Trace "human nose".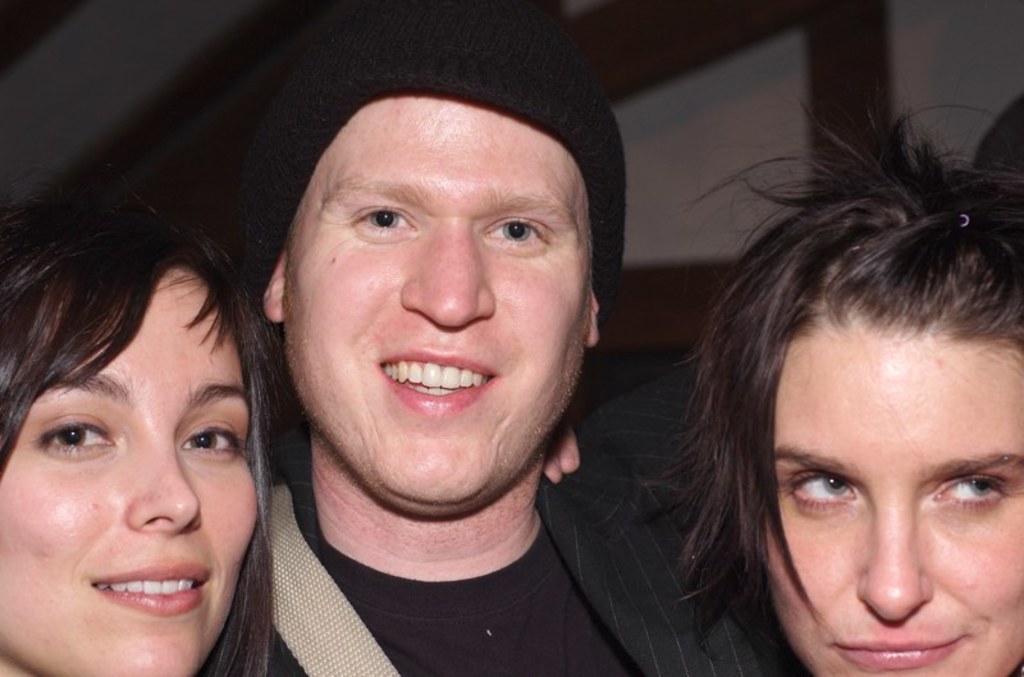
Traced to detection(124, 429, 202, 531).
